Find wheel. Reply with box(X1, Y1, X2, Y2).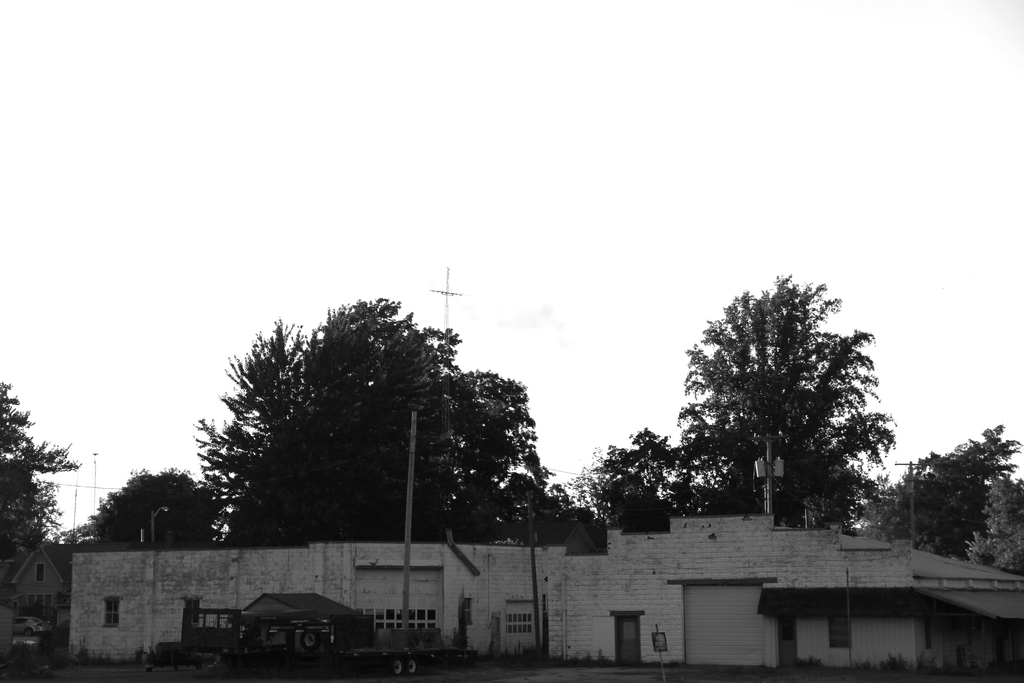
box(390, 661, 403, 677).
